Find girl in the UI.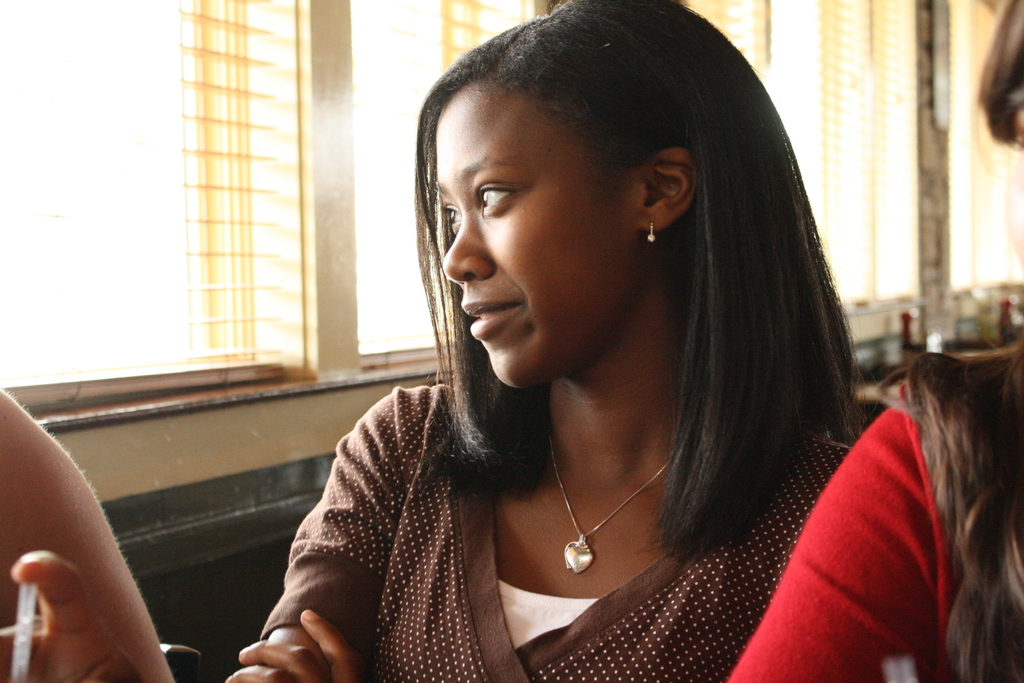
UI element at <bbox>179, 0, 963, 682</bbox>.
